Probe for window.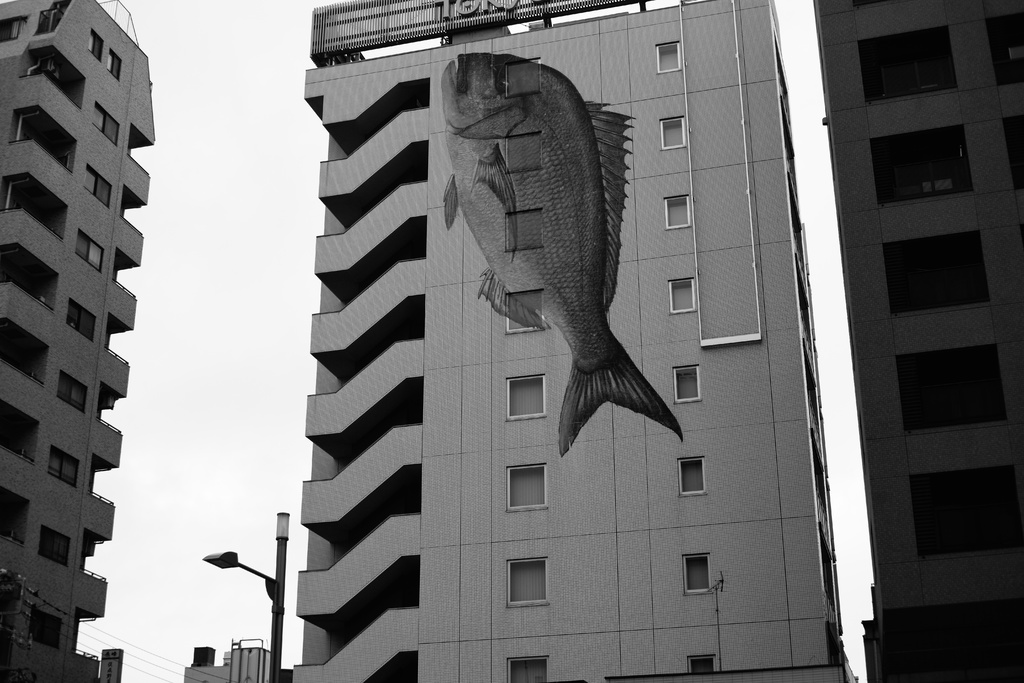
Probe result: bbox=(45, 447, 82, 485).
